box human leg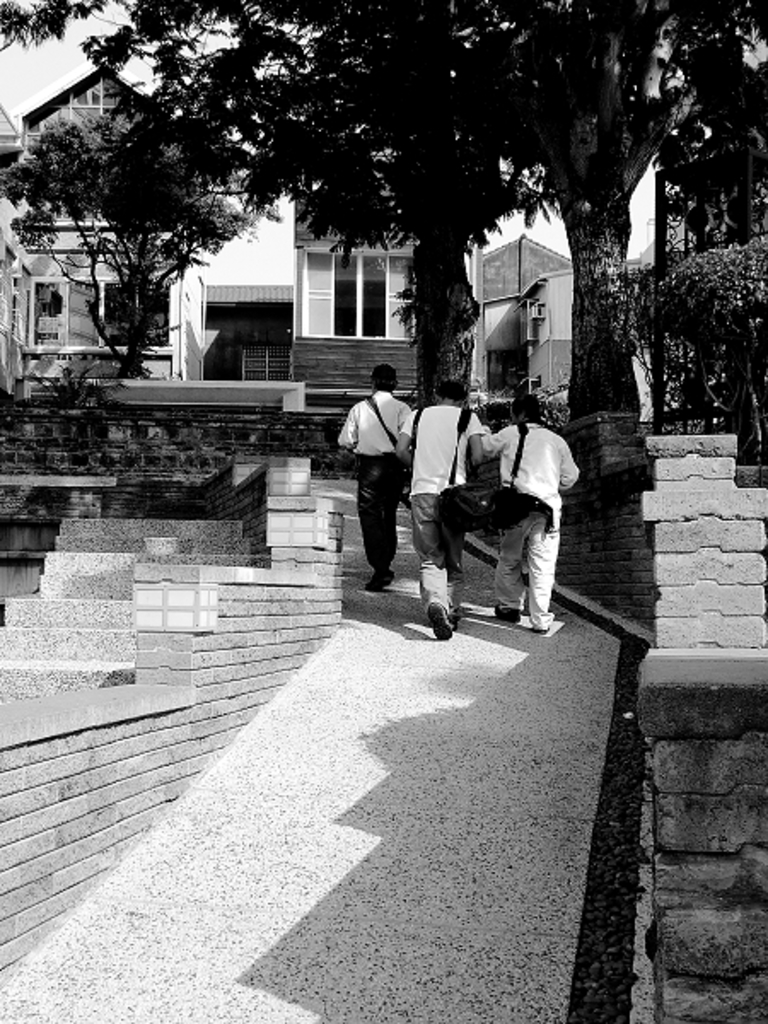
region(524, 500, 556, 630)
